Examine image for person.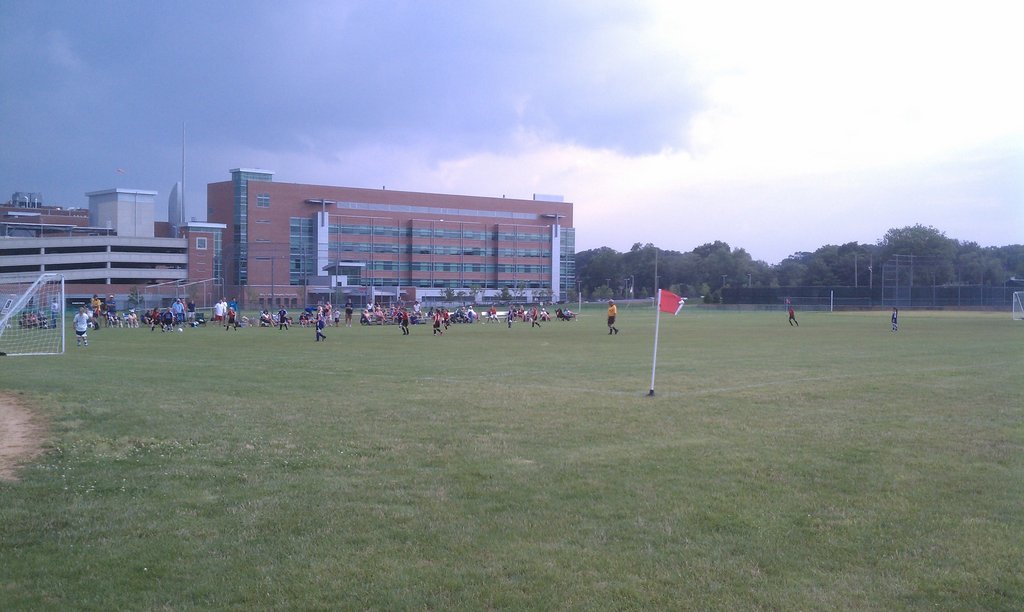
Examination result: (492,307,497,321).
